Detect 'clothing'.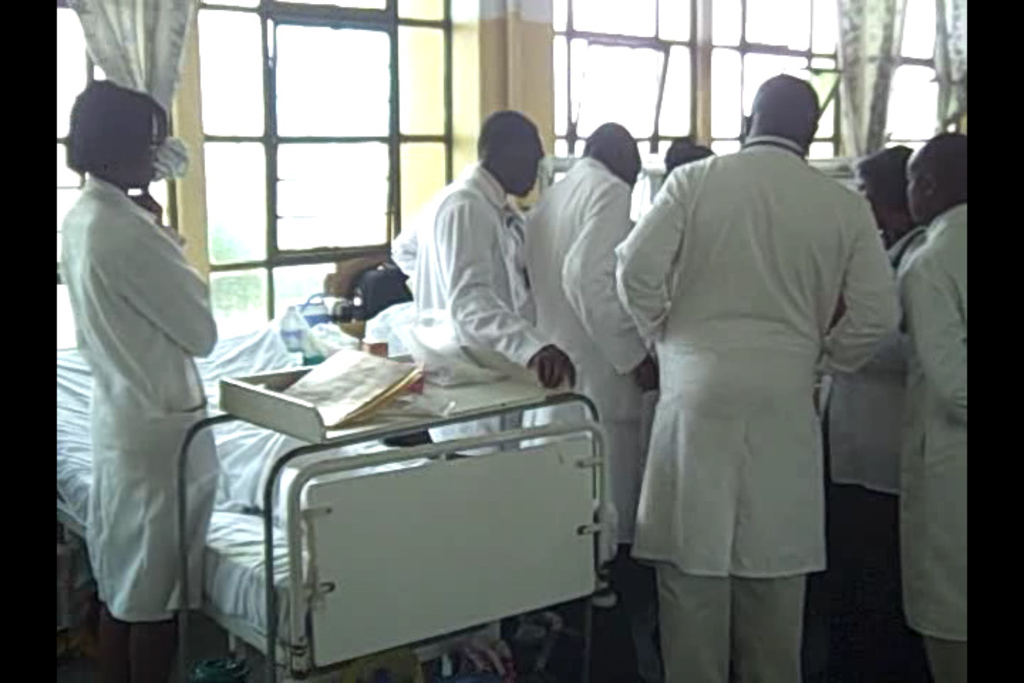
Detected at [58,179,218,682].
